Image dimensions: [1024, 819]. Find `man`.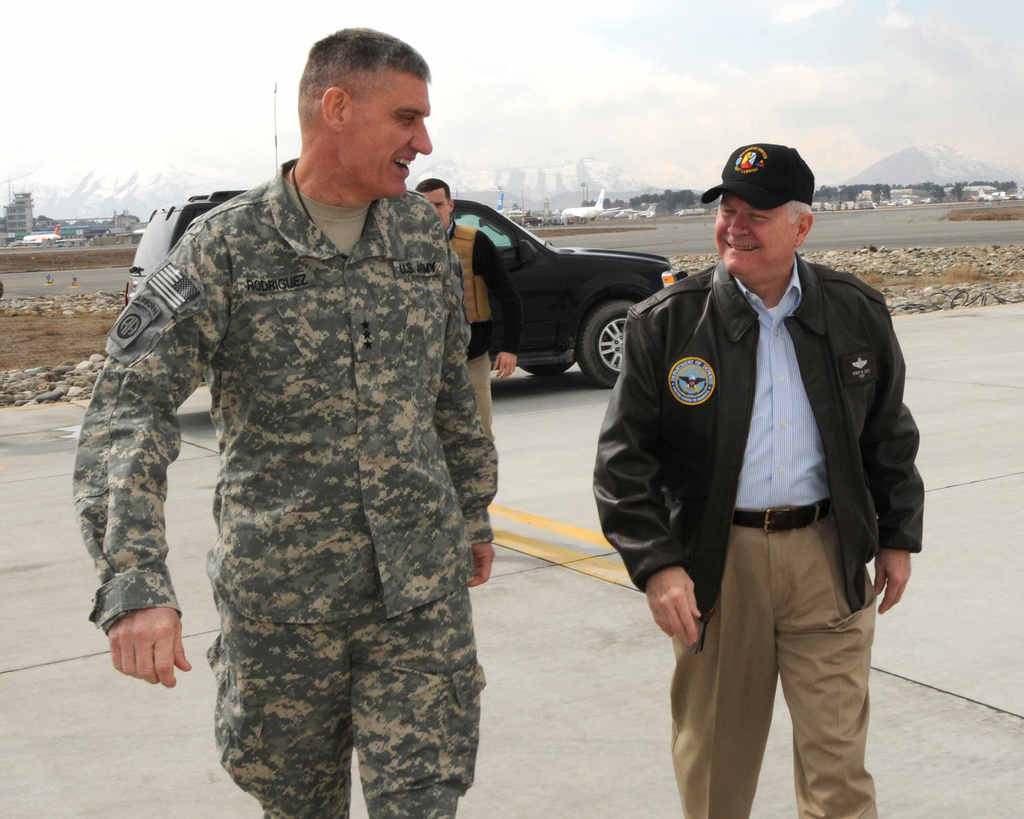
Rect(410, 162, 531, 438).
